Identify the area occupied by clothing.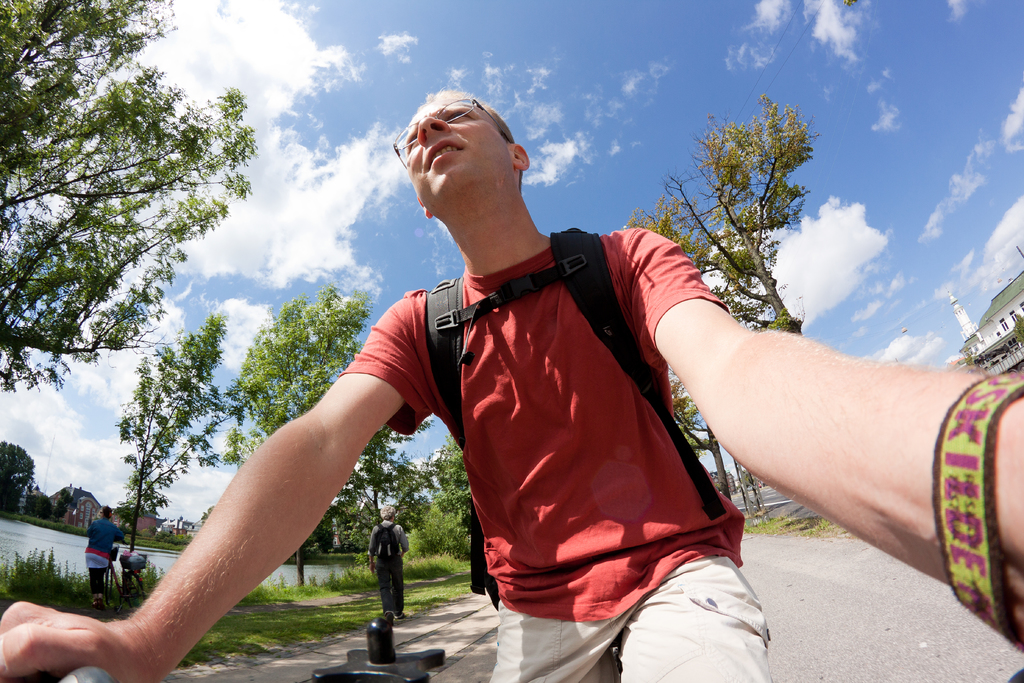
Area: 342/224/775/682.
